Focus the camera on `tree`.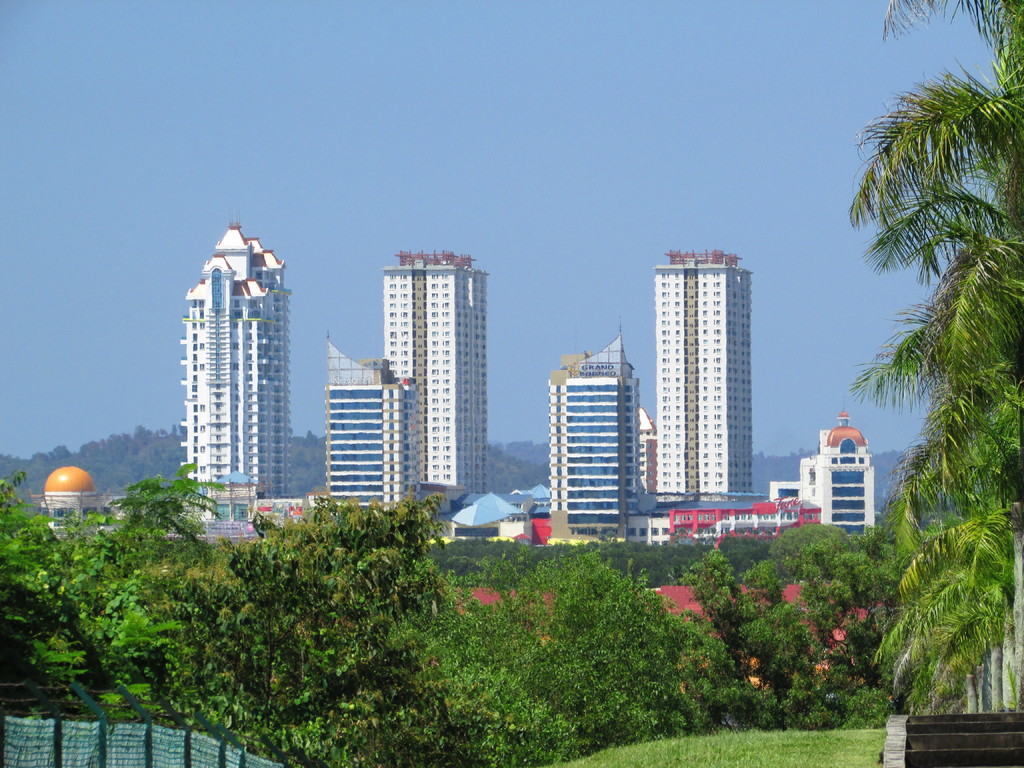
Focus region: BBox(448, 547, 730, 765).
